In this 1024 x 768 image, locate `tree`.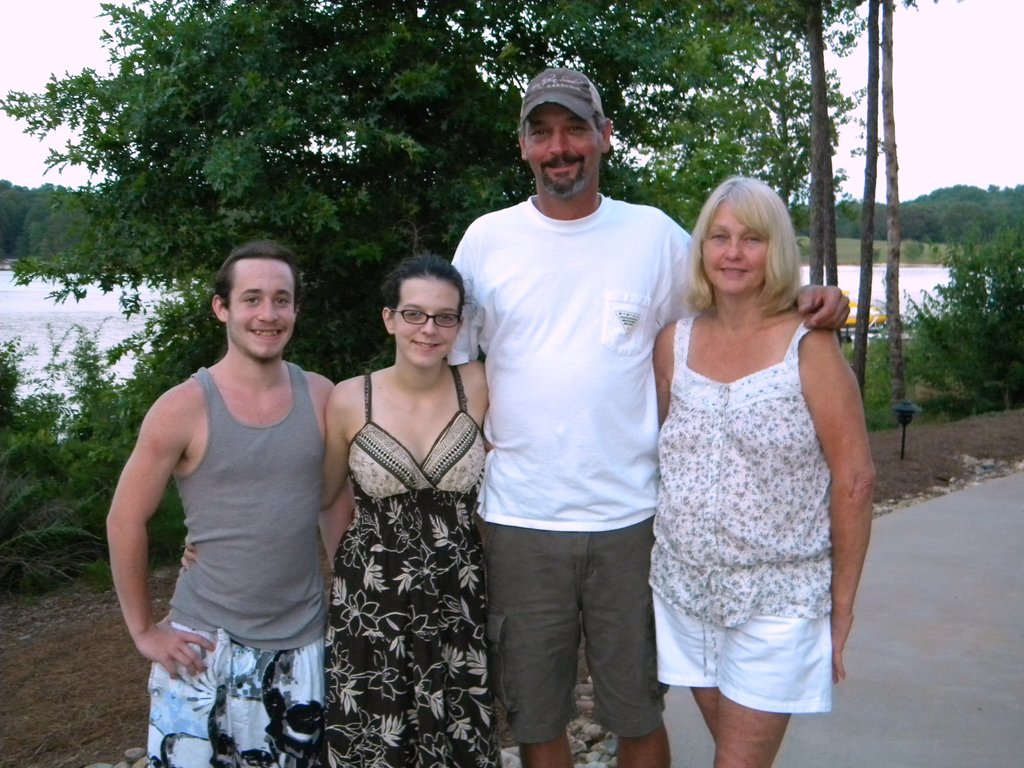
Bounding box: 879 0 902 402.
